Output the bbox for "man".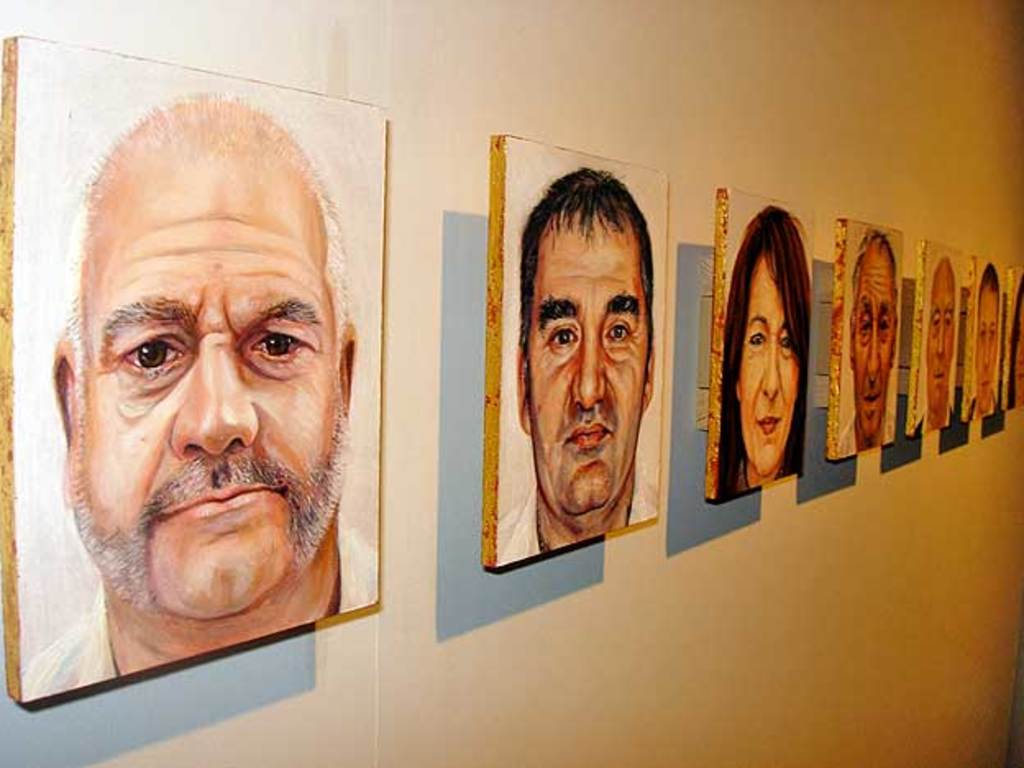
x1=21 y1=80 x2=381 y2=697.
